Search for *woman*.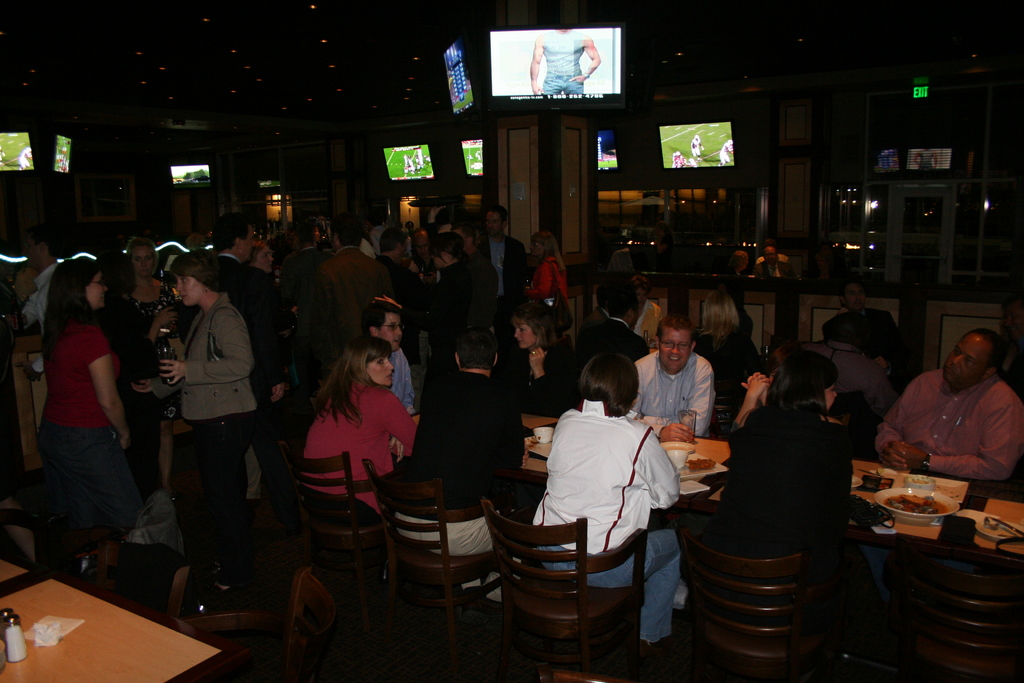
Found at Rect(691, 279, 771, 397).
